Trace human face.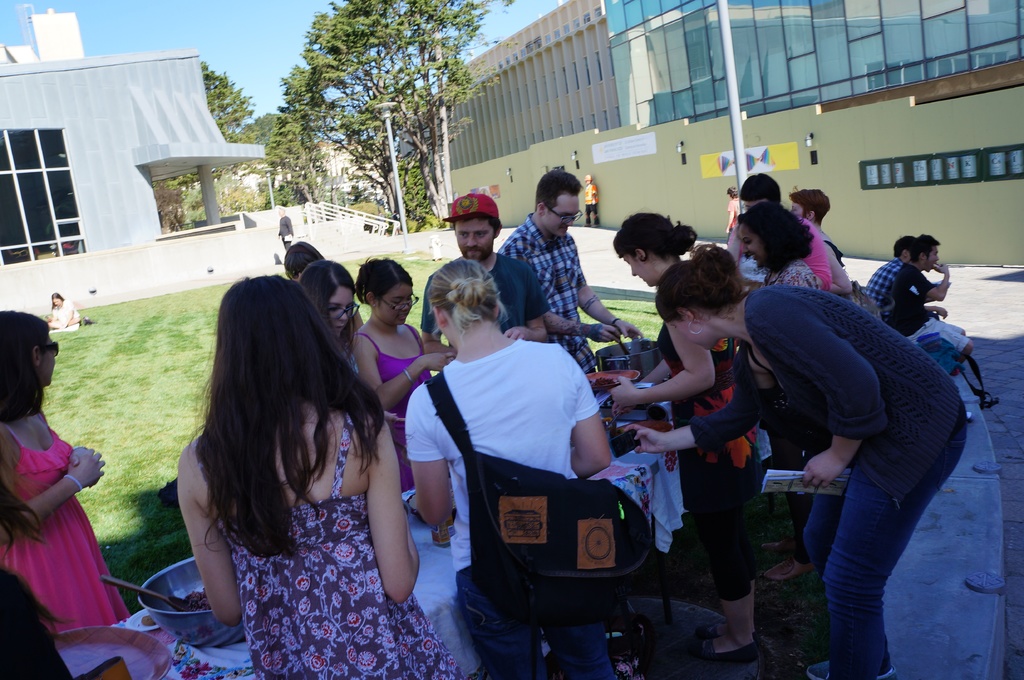
Traced to locate(33, 335, 63, 387).
